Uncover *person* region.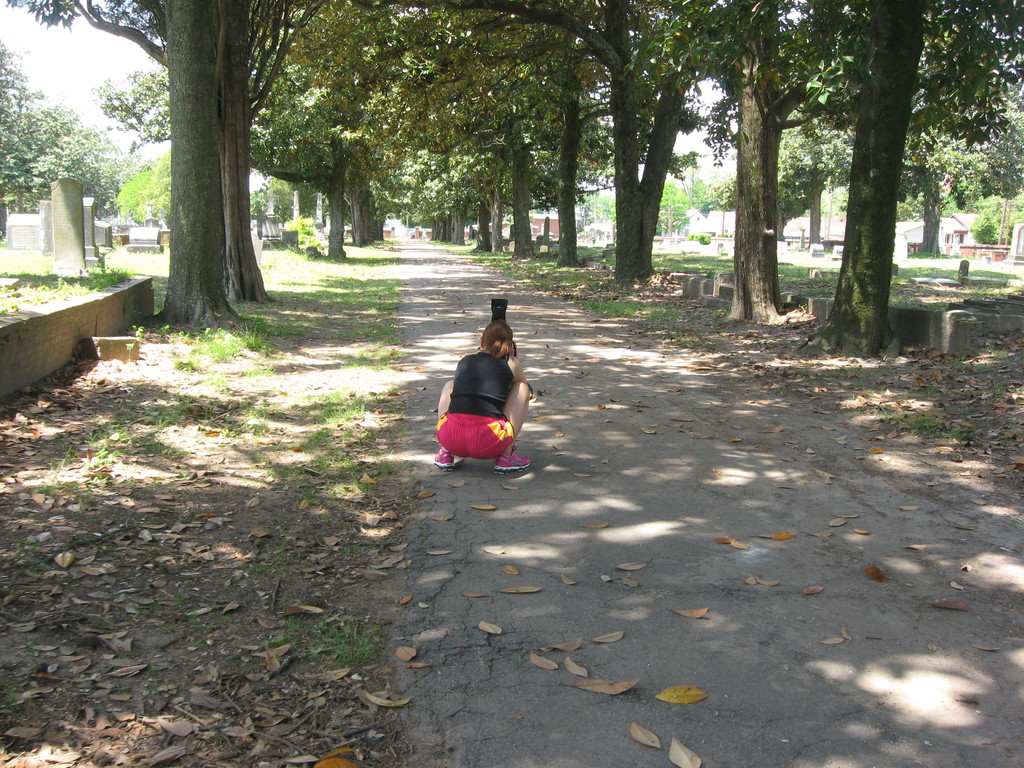
Uncovered: {"x1": 428, "y1": 317, "x2": 538, "y2": 477}.
